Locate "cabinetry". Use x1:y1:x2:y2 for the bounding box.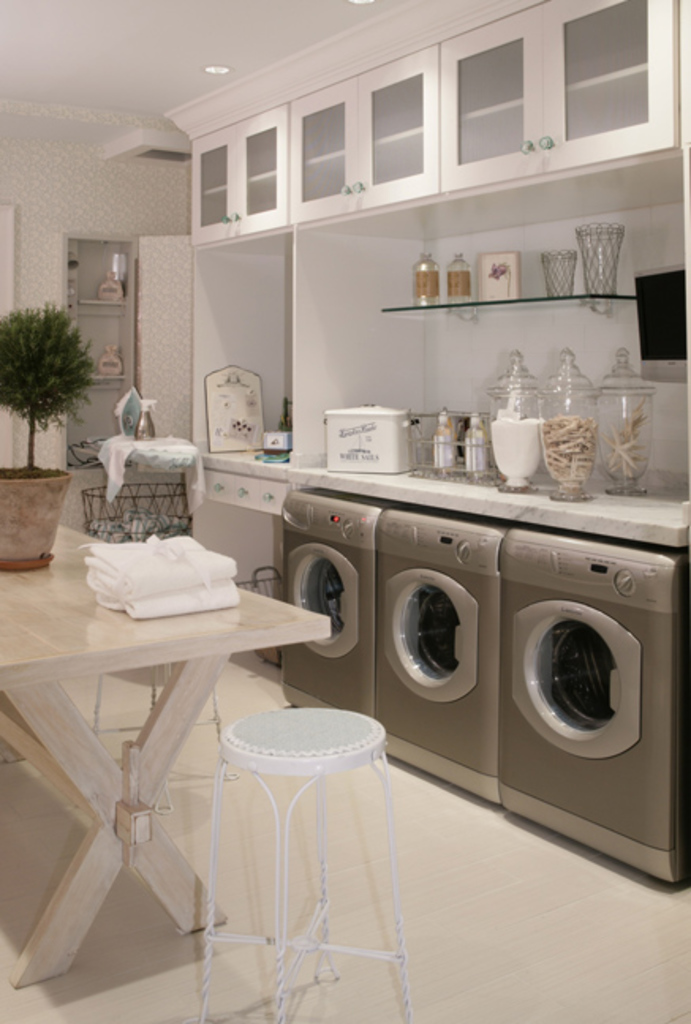
433:0:675:188.
